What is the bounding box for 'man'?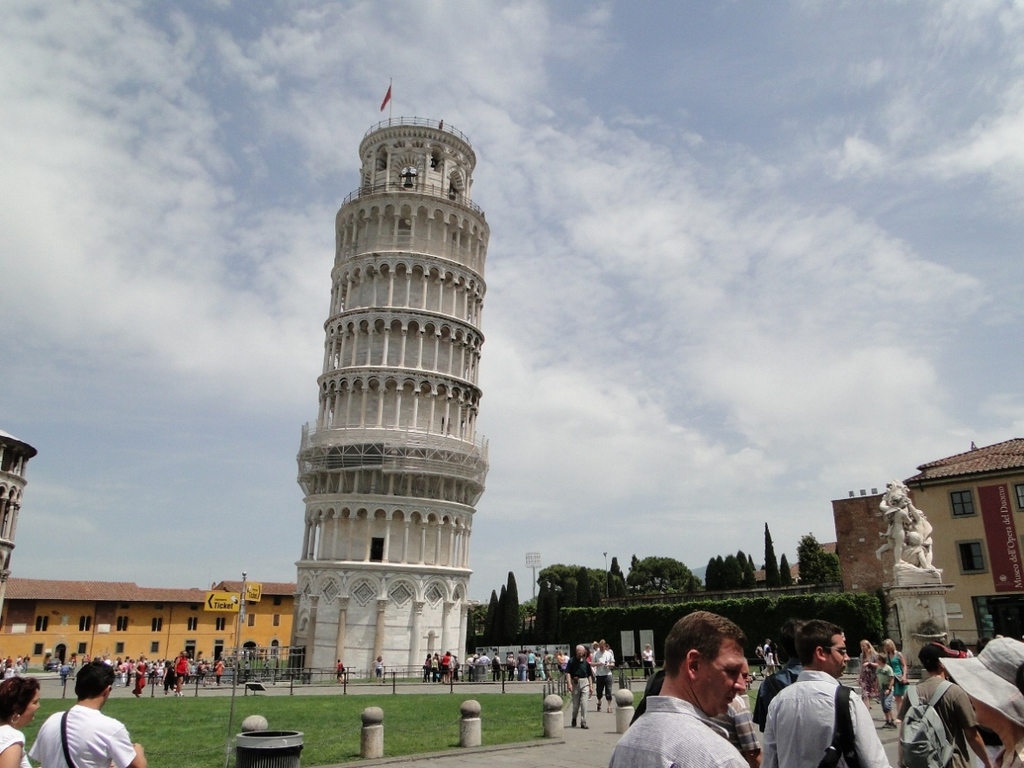
crop(477, 651, 490, 666).
